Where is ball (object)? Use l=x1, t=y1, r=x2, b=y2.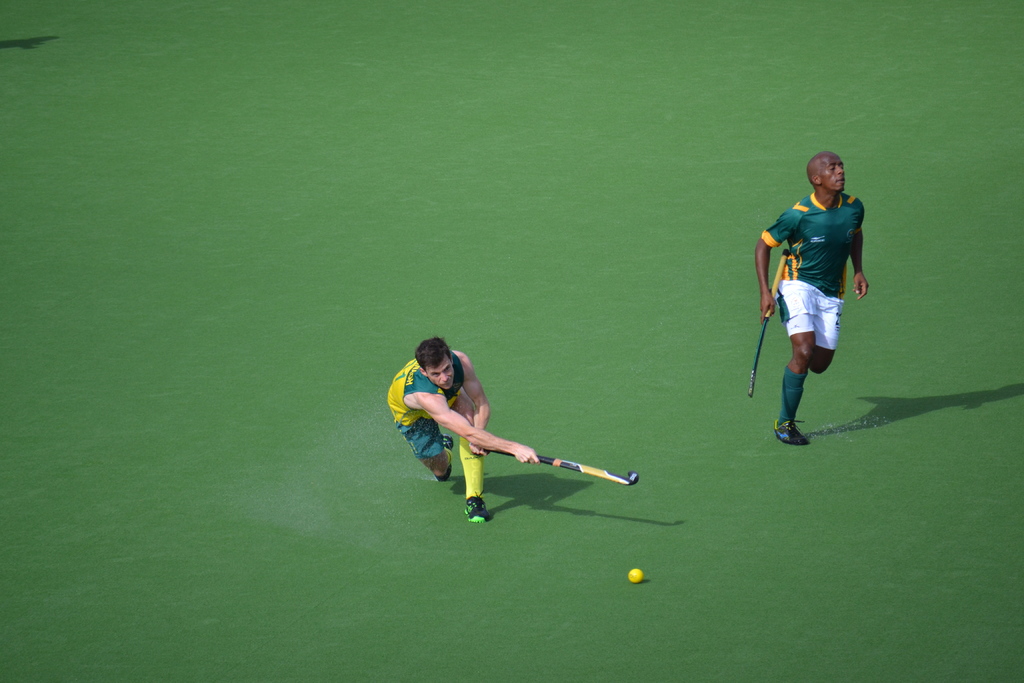
l=629, t=567, r=644, b=582.
